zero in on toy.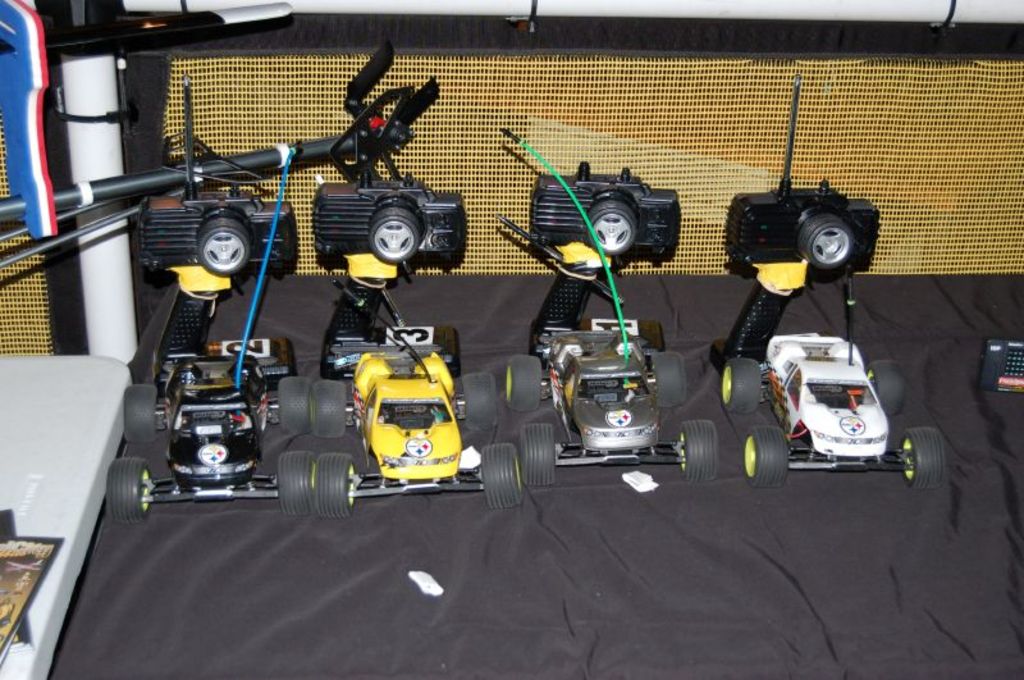
Zeroed in: 310:279:524:517.
